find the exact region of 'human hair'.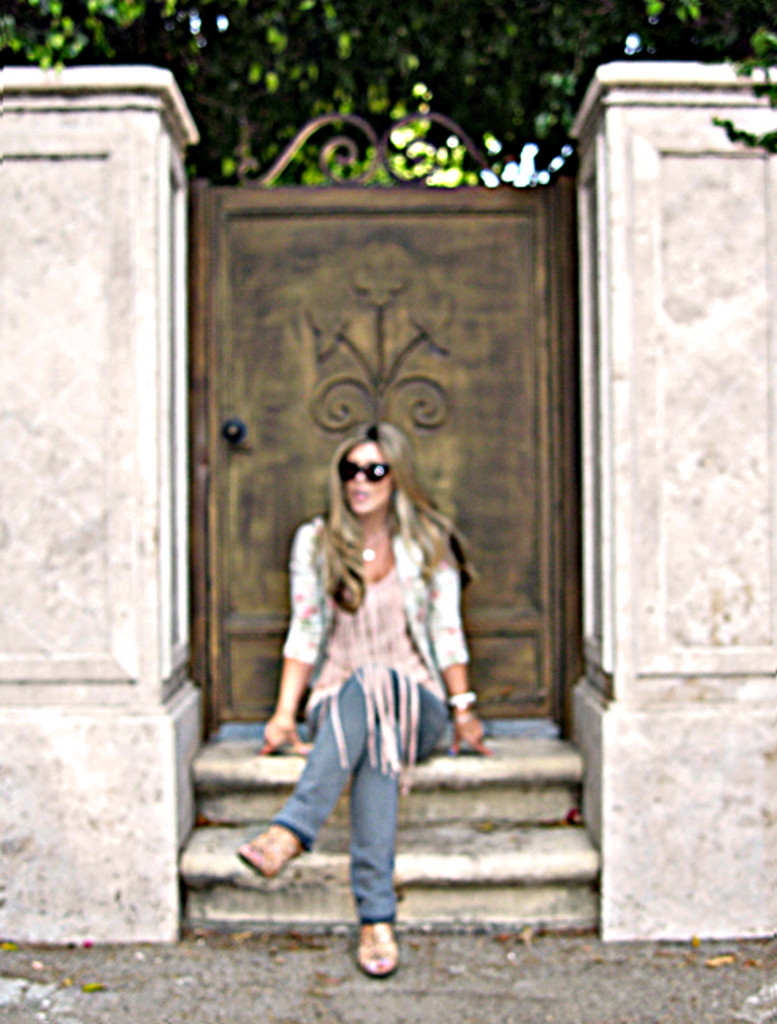
Exact region: region(318, 430, 420, 564).
